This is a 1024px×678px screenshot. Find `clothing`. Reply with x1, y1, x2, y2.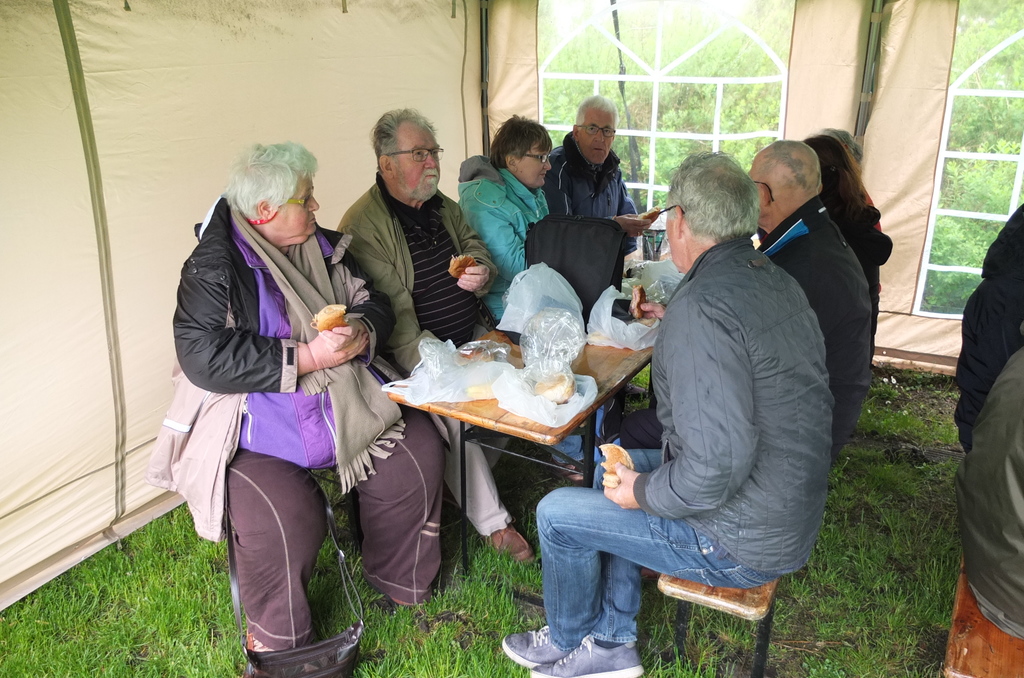
141, 197, 452, 651.
